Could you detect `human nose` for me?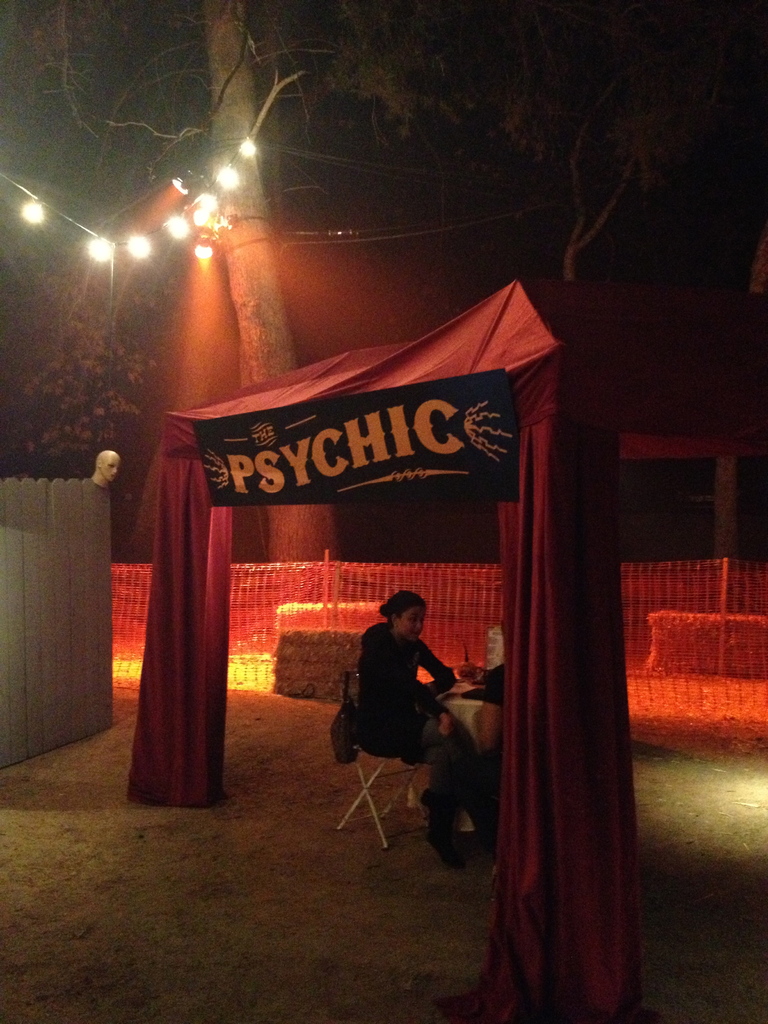
Detection result: locate(418, 613, 425, 632).
